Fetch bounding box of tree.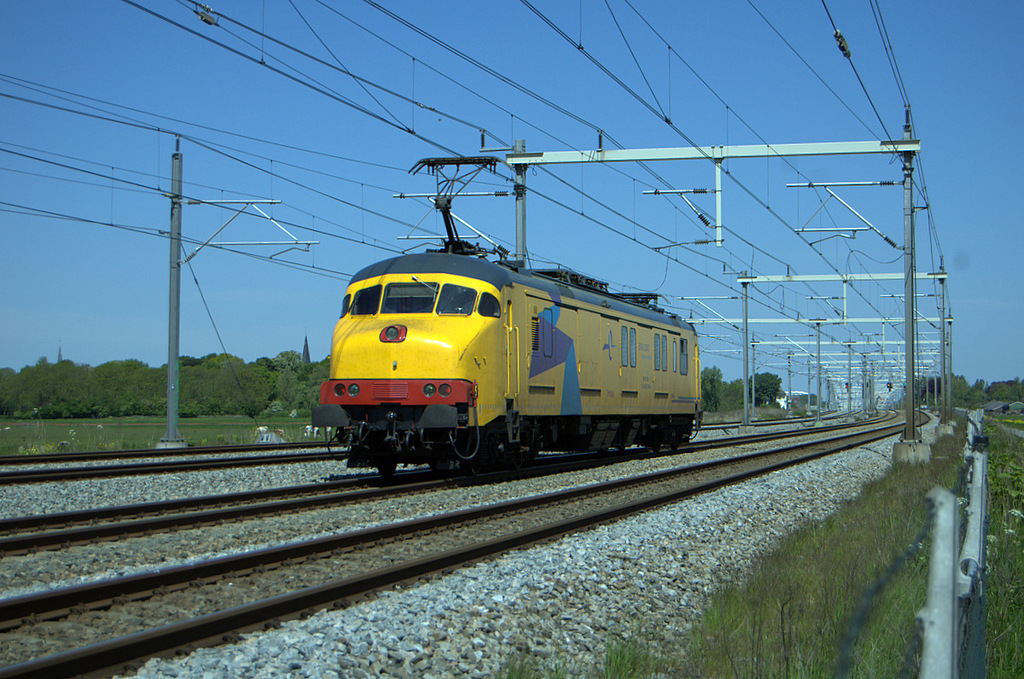
Bbox: (x1=305, y1=331, x2=311, y2=365).
